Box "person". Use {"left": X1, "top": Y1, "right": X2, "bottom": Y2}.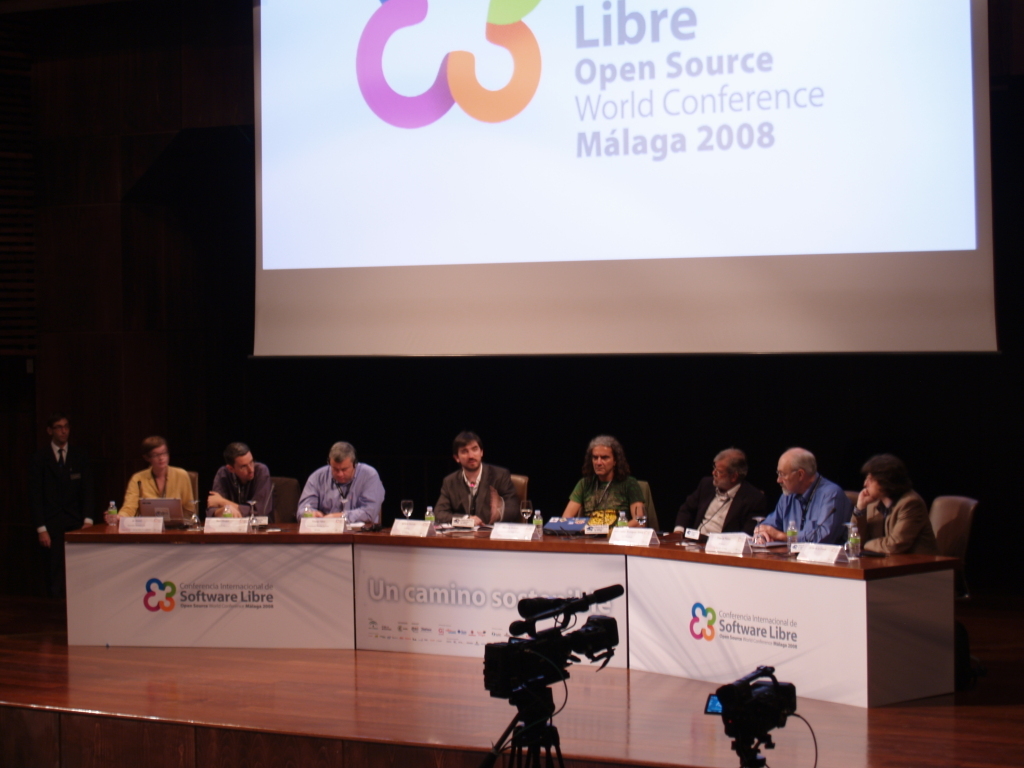
{"left": 211, "top": 440, "right": 277, "bottom": 528}.
